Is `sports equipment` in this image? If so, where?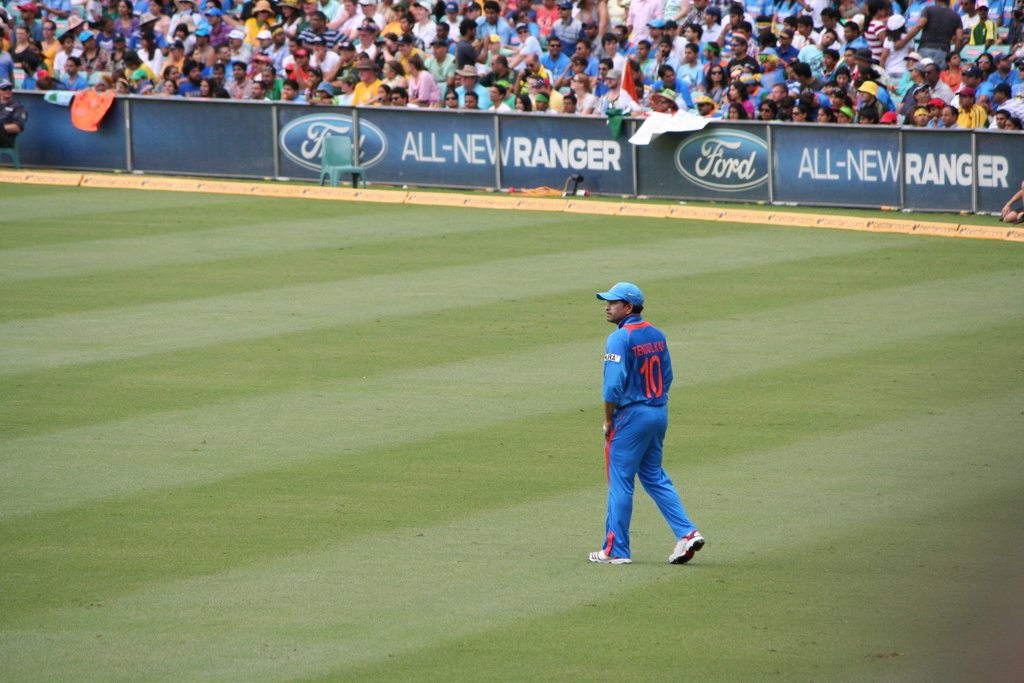
Yes, at 668:529:703:571.
